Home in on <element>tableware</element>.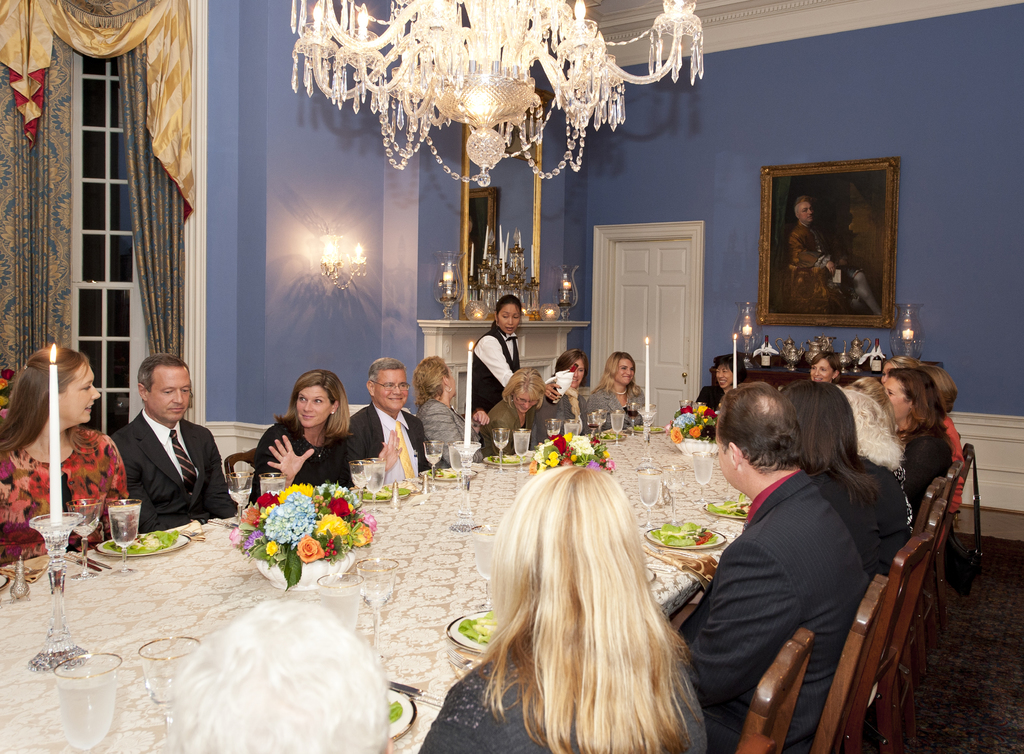
Homed in at <box>439,439,470,476</box>.
